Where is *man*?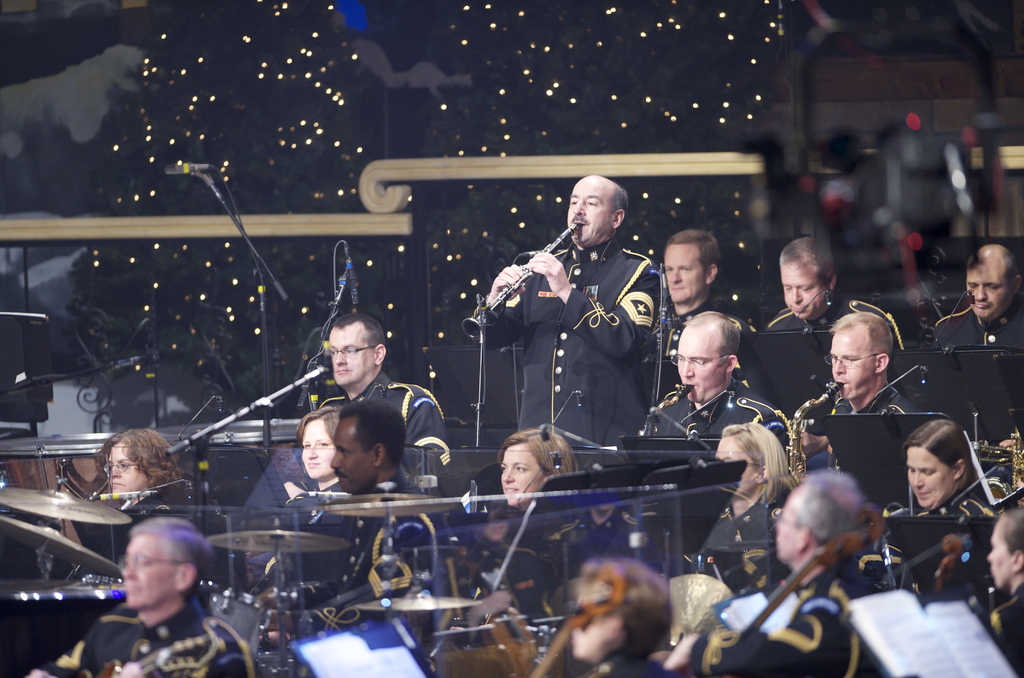
x1=637, y1=310, x2=790, y2=453.
